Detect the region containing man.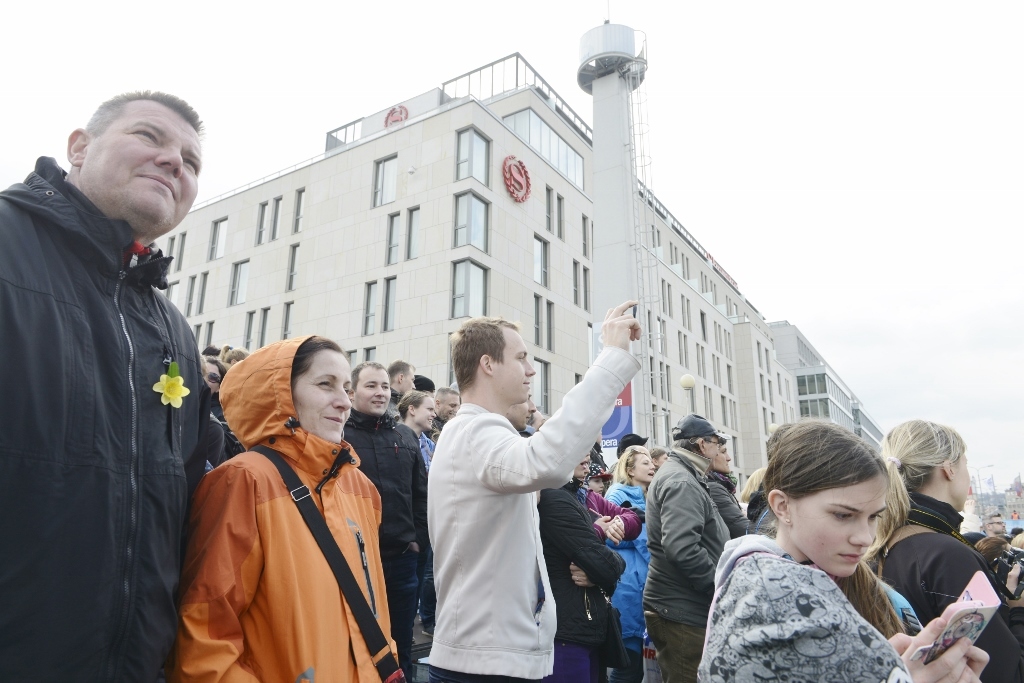
region(706, 440, 751, 538).
